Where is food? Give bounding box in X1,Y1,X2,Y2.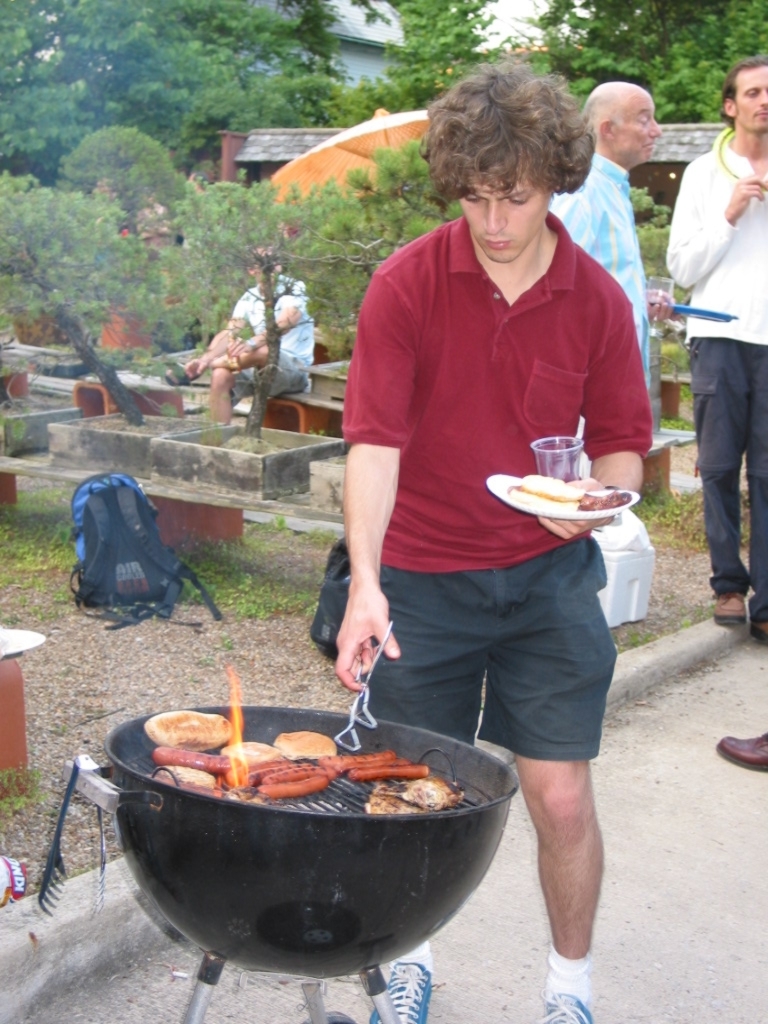
504,469,635,514.
